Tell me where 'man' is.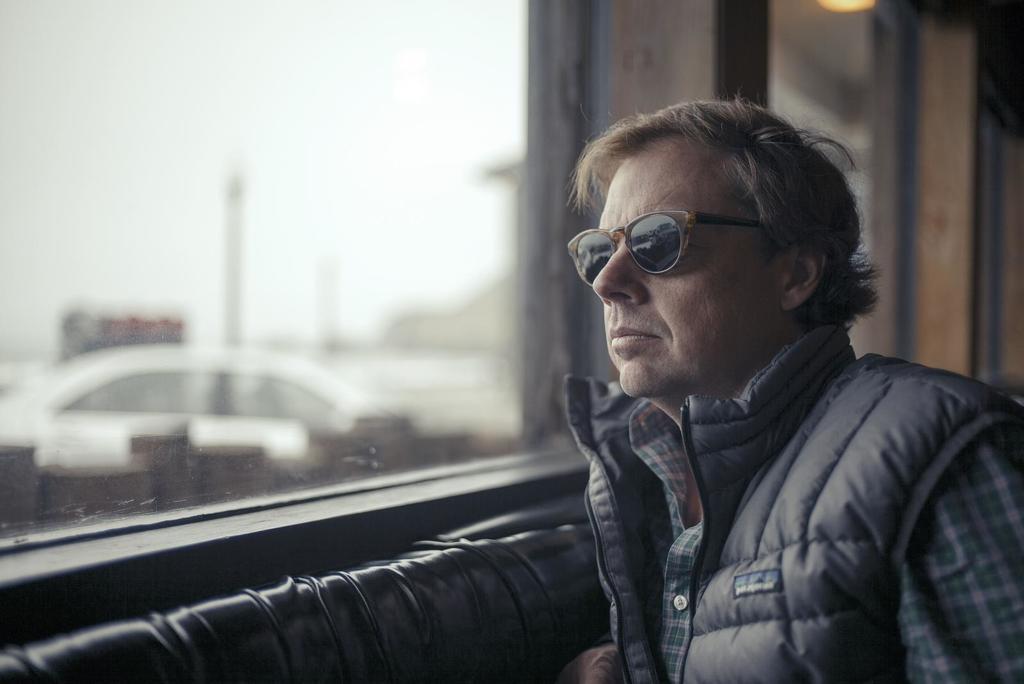
'man' is at <bbox>564, 87, 1016, 683</bbox>.
